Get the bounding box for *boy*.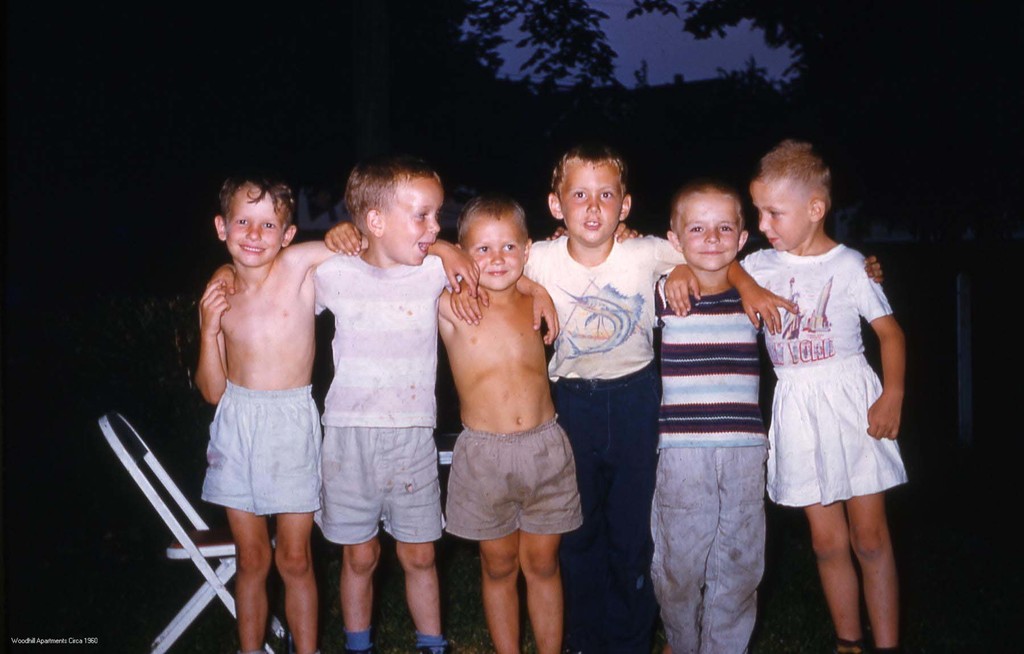
[left=320, top=199, right=648, bottom=653].
